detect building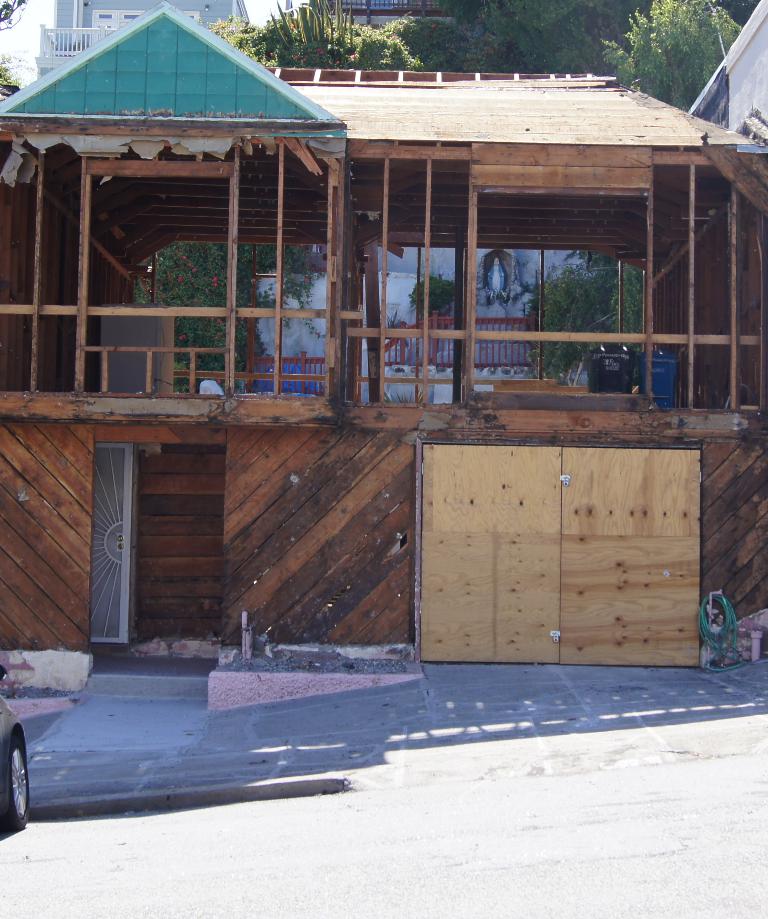
<bbox>32, 0, 249, 80</bbox>
